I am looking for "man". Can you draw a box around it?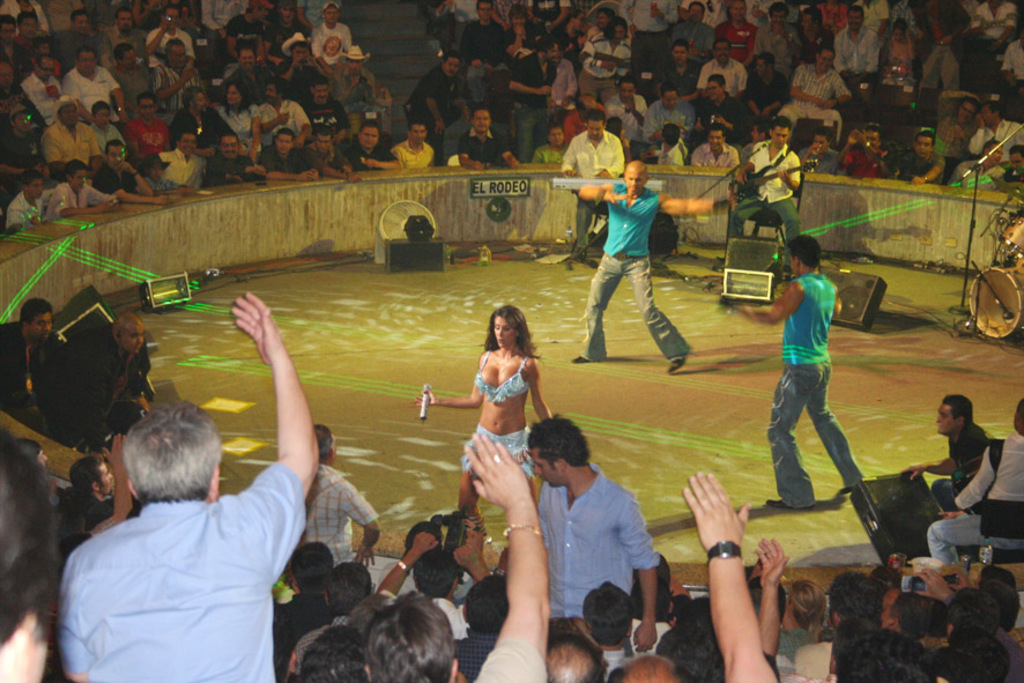
Sure, the bounding box is (x1=54, y1=287, x2=318, y2=682).
